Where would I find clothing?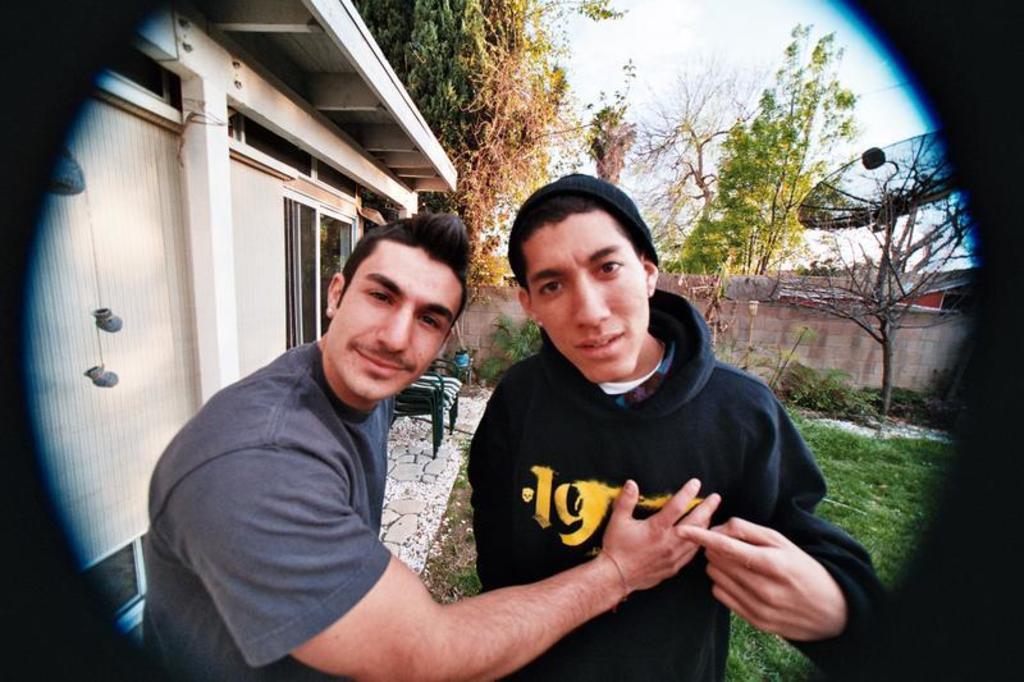
At box=[456, 278, 855, 665].
